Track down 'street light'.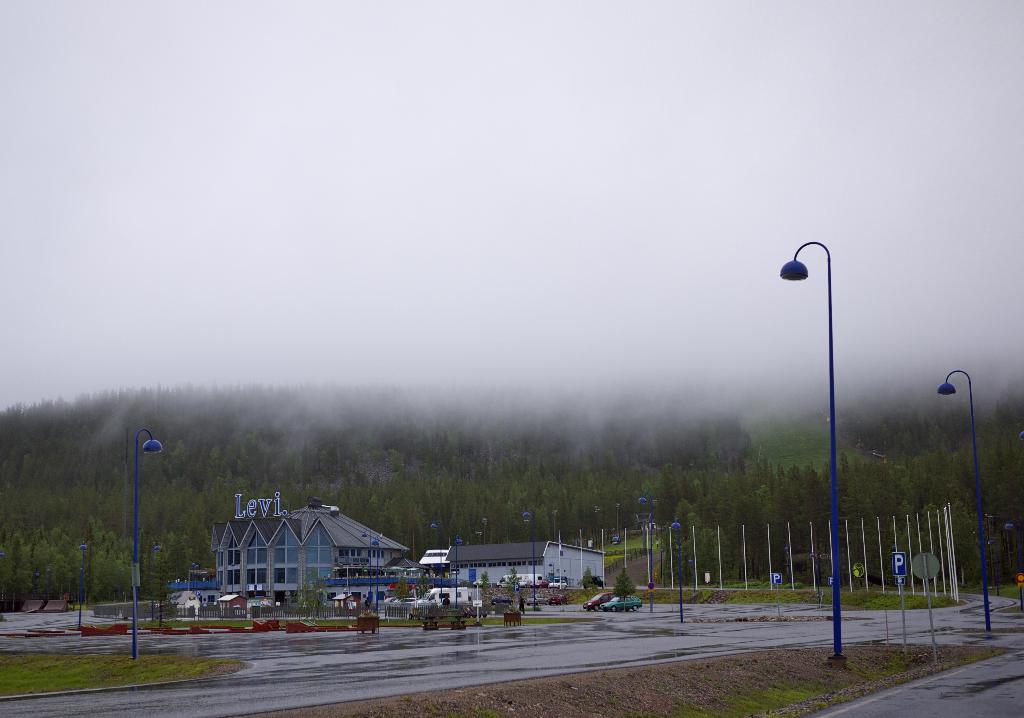
Tracked to 615 502 621 535.
